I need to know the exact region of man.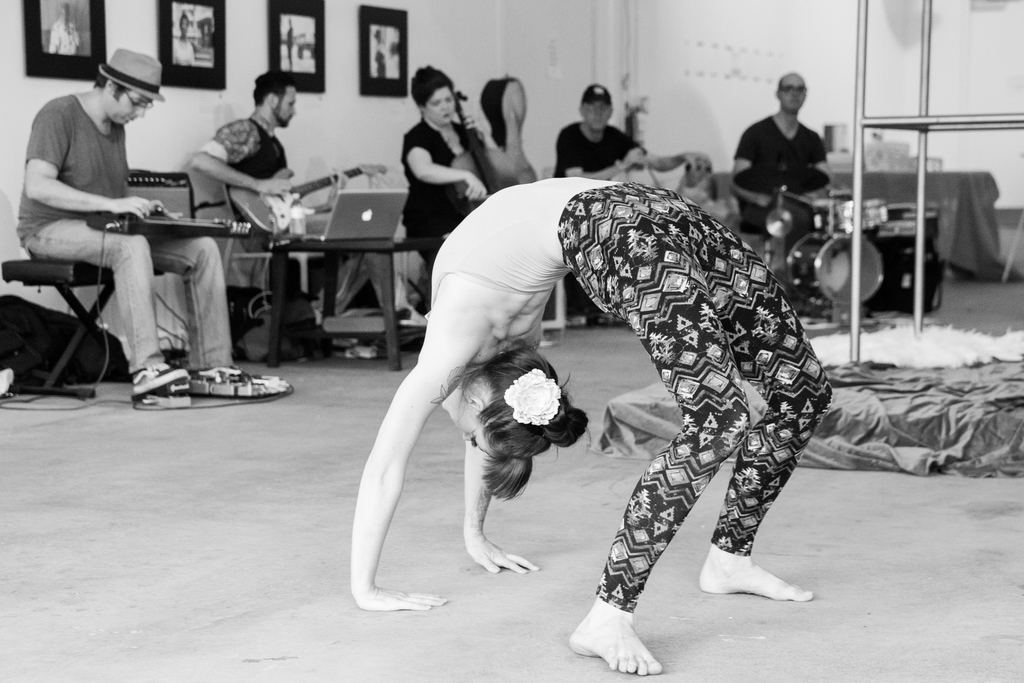
Region: 546,79,712,336.
